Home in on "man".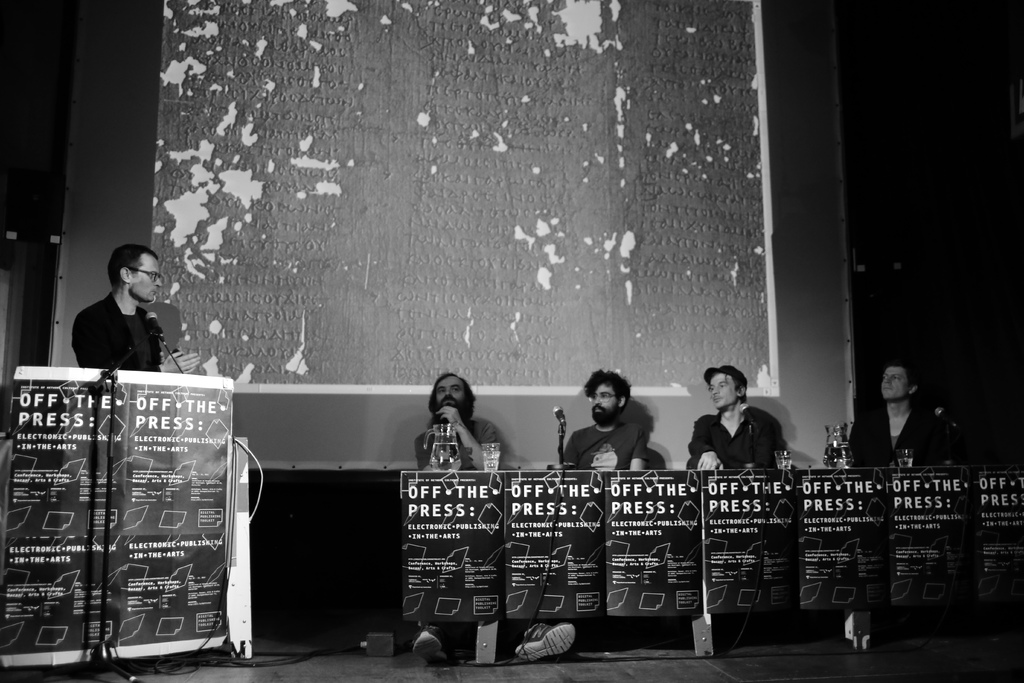
Homed in at 844:352:964:466.
